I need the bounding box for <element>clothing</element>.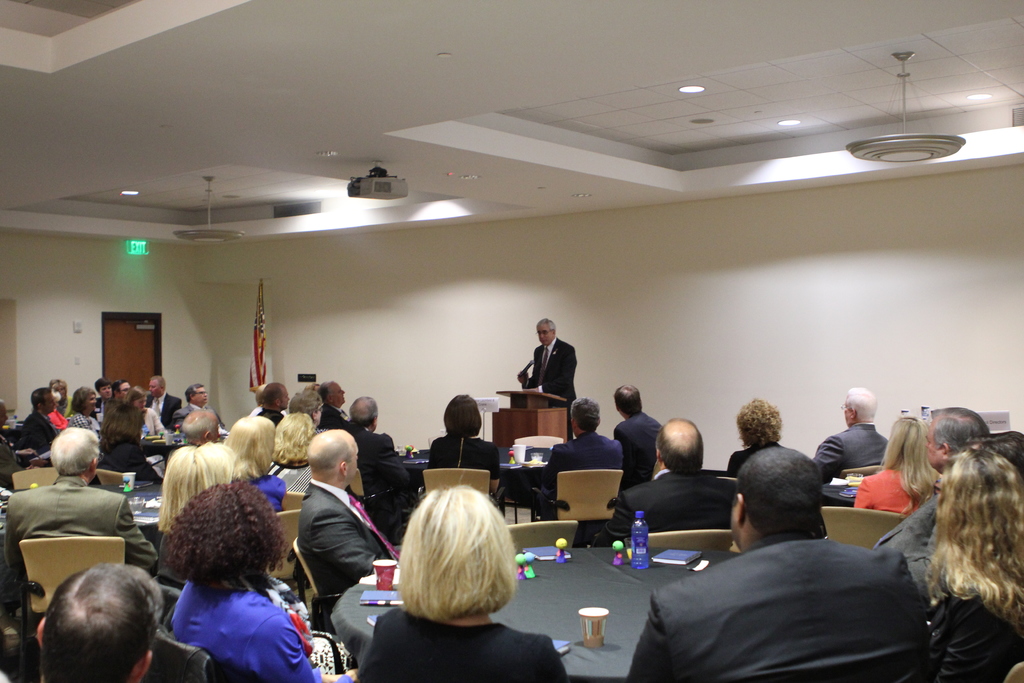
Here it is: [left=248, top=472, right=289, bottom=509].
